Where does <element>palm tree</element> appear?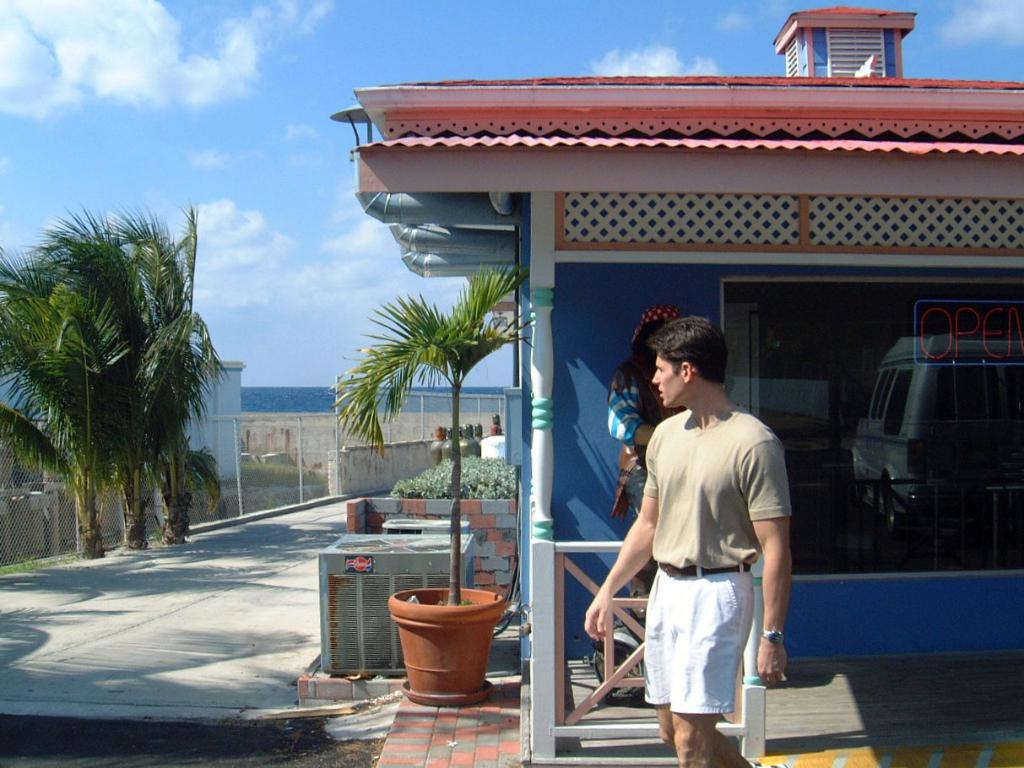
Appears at crop(332, 295, 511, 607).
